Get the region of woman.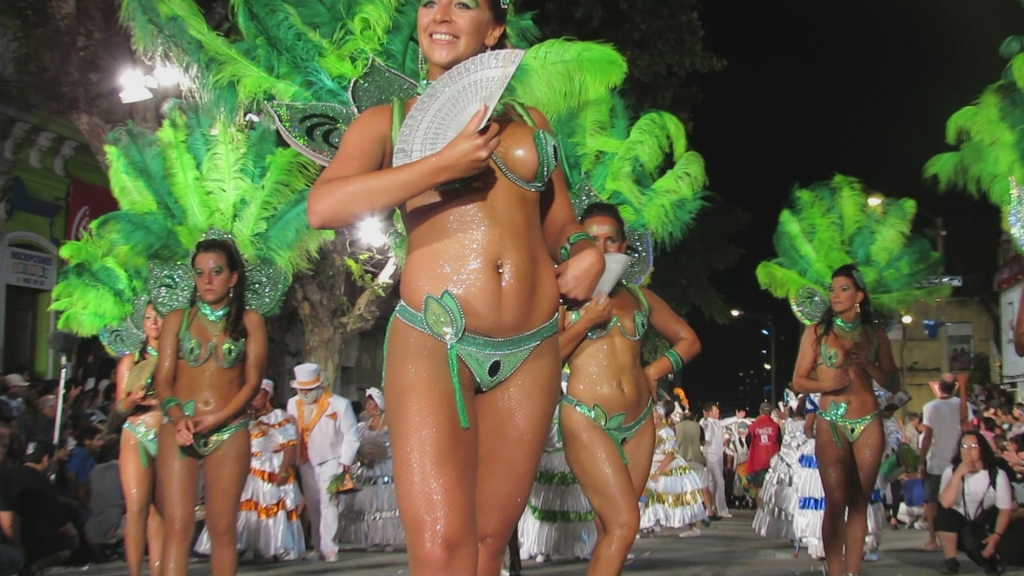
crop(192, 374, 300, 567).
